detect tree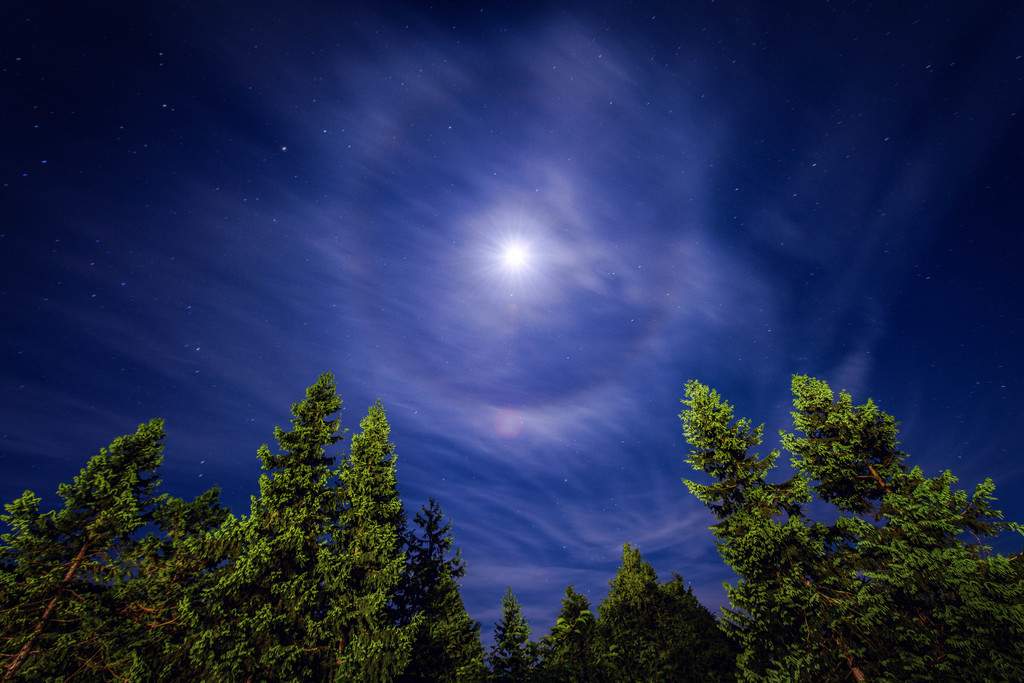
left=785, top=367, right=1023, bottom=682
